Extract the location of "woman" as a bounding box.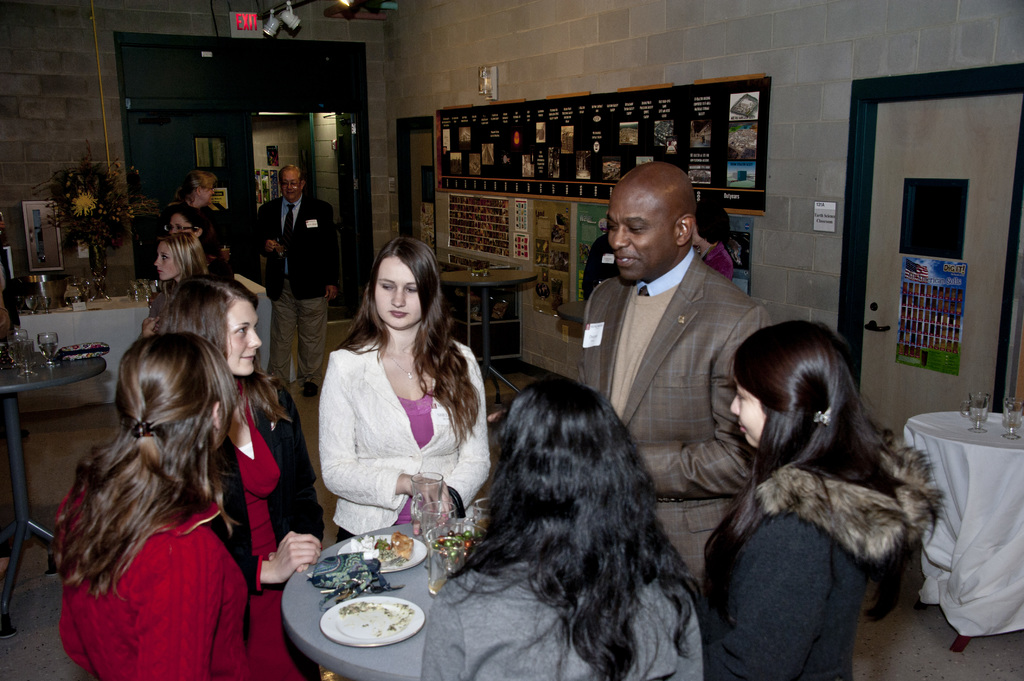
region(55, 333, 253, 680).
